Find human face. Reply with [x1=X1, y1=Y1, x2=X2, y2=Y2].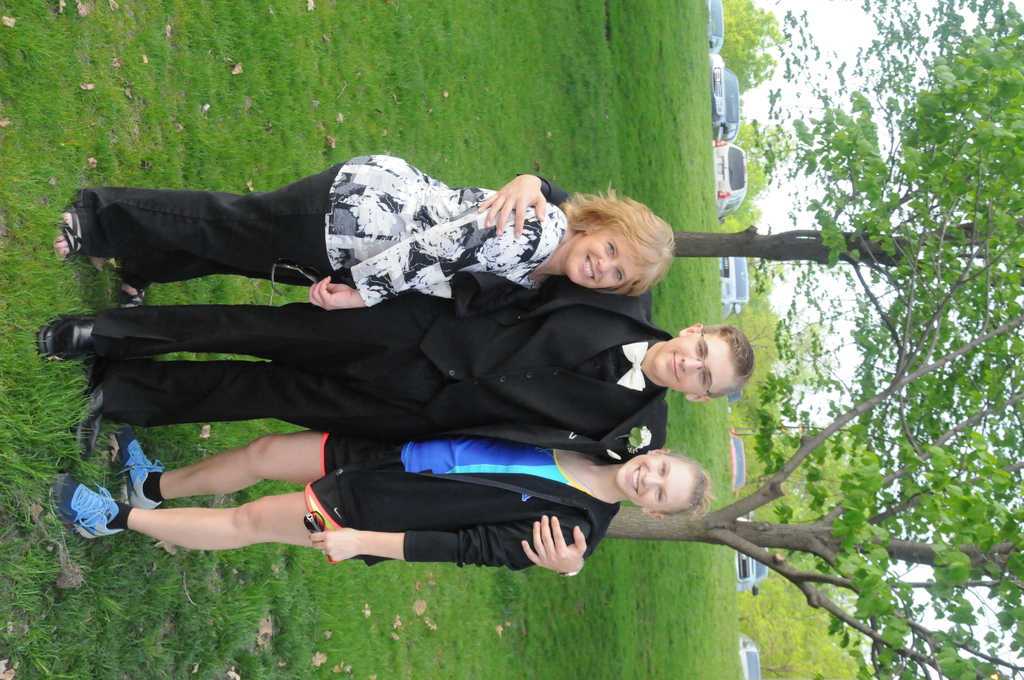
[x1=615, y1=453, x2=692, y2=510].
